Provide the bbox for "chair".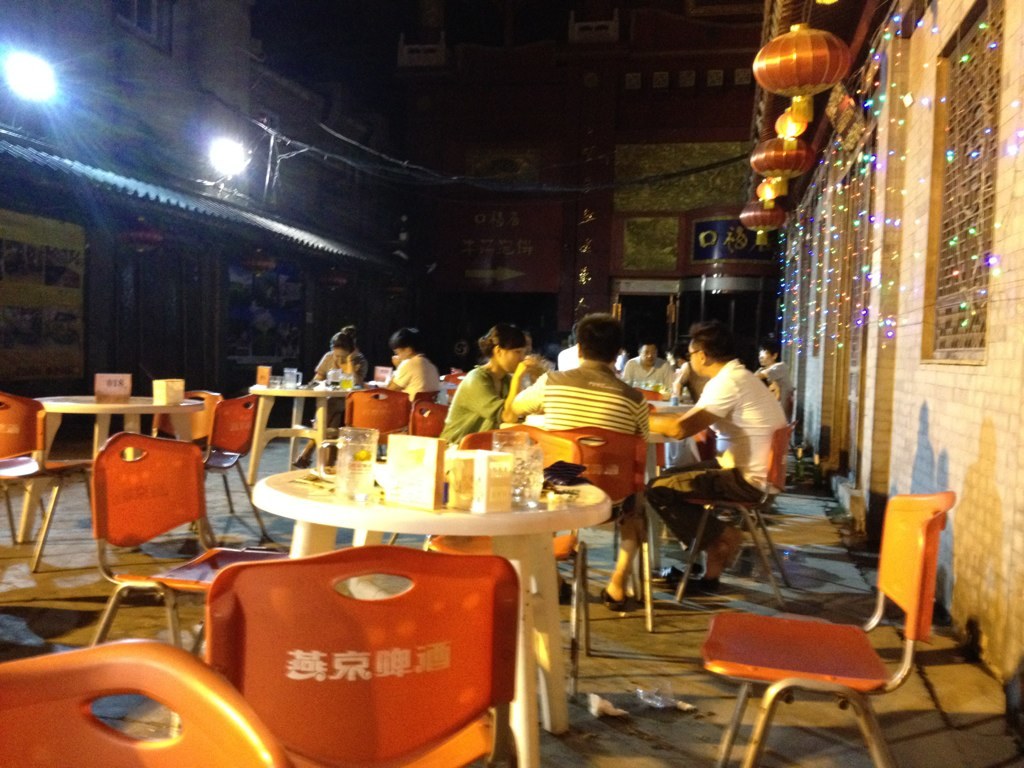
[left=33, top=406, right=100, bottom=577].
